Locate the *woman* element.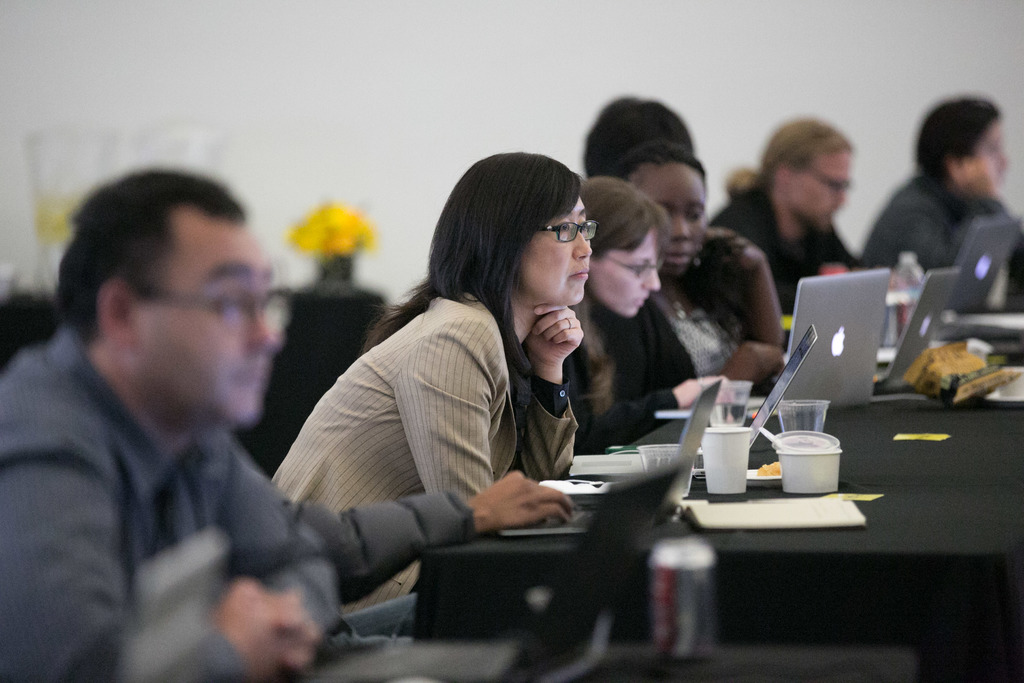
Element bbox: bbox=[259, 136, 595, 633].
